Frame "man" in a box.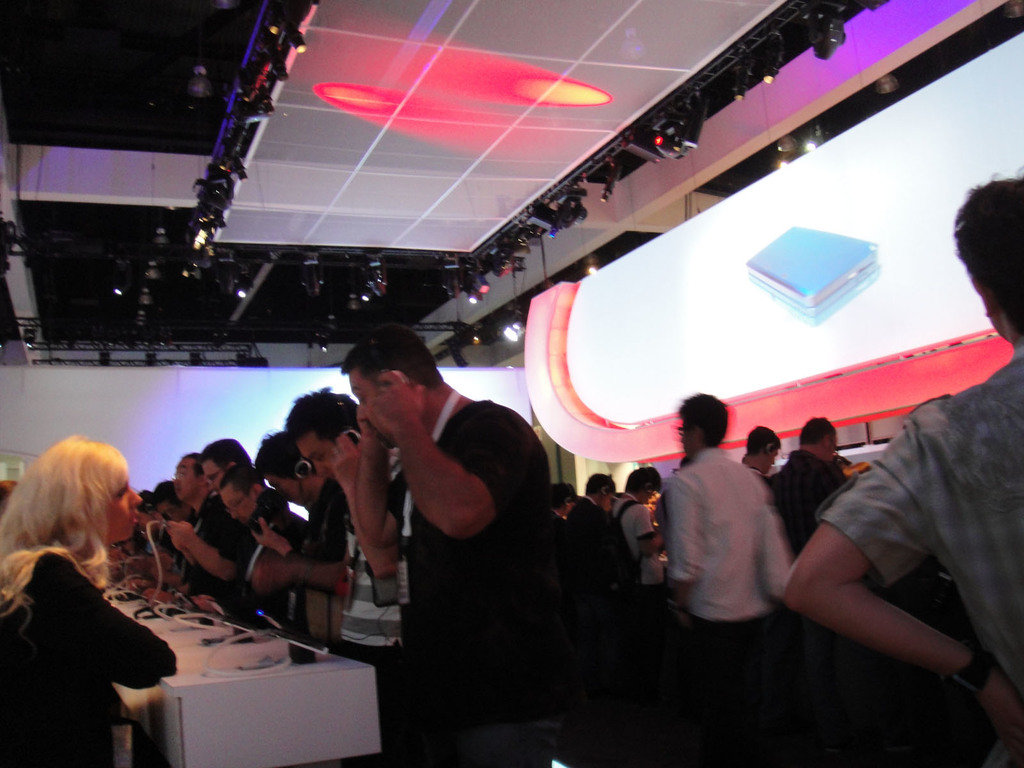
bbox=(760, 410, 858, 574).
